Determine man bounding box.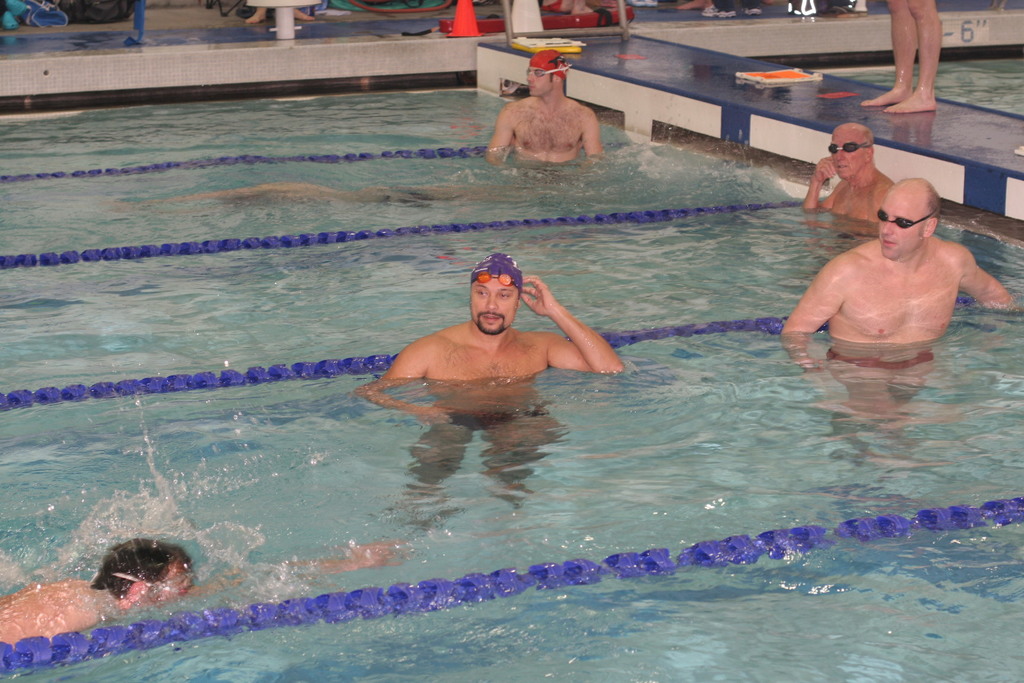
Determined: (801,120,897,221).
